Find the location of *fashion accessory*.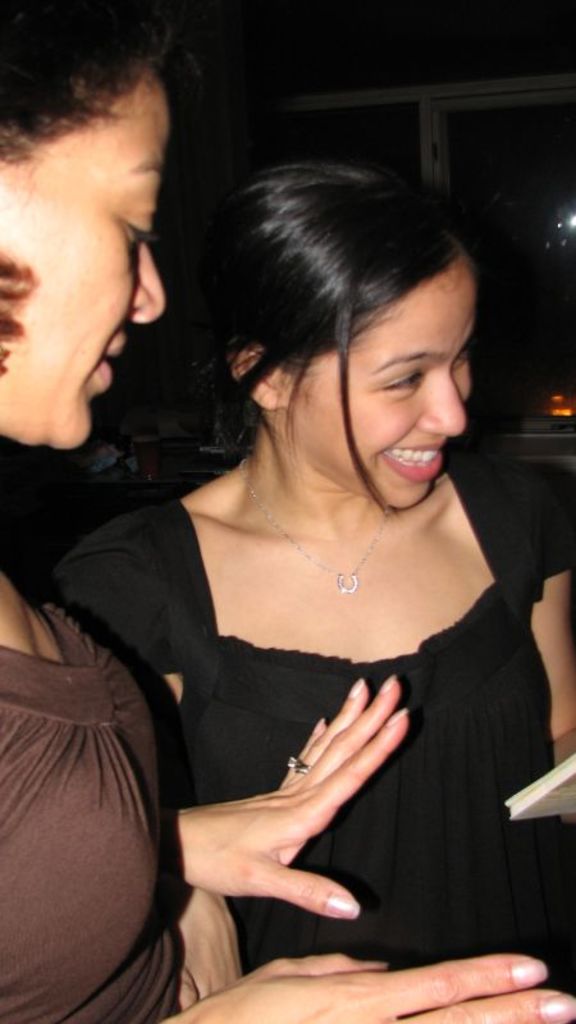
Location: <box>233,454,398,600</box>.
